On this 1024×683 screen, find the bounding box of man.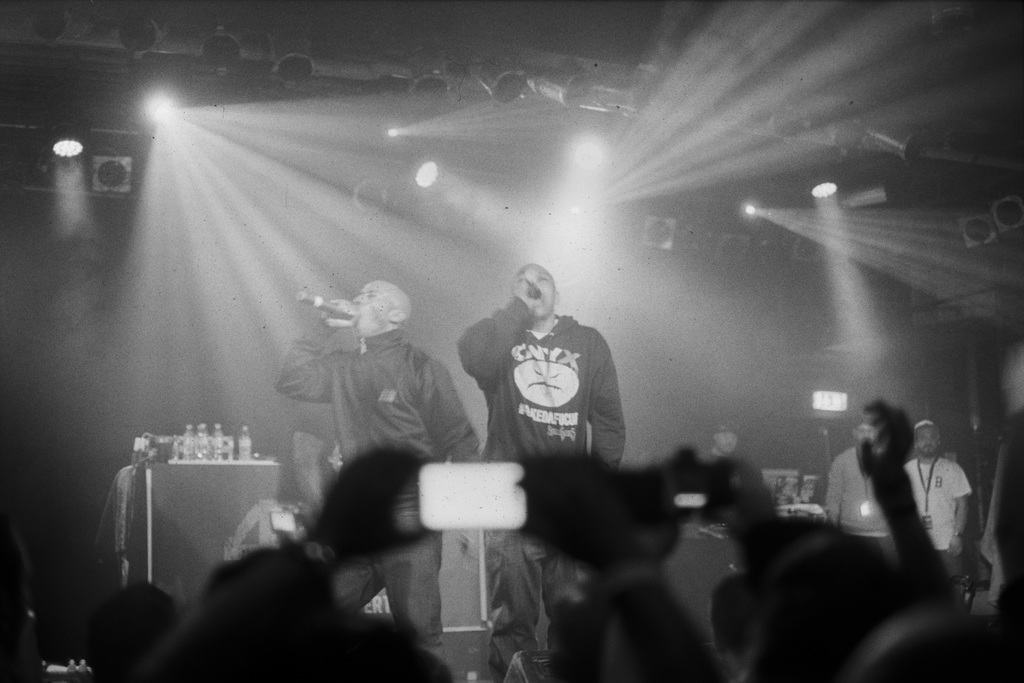
Bounding box: [x1=701, y1=420, x2=744, y2=453].
